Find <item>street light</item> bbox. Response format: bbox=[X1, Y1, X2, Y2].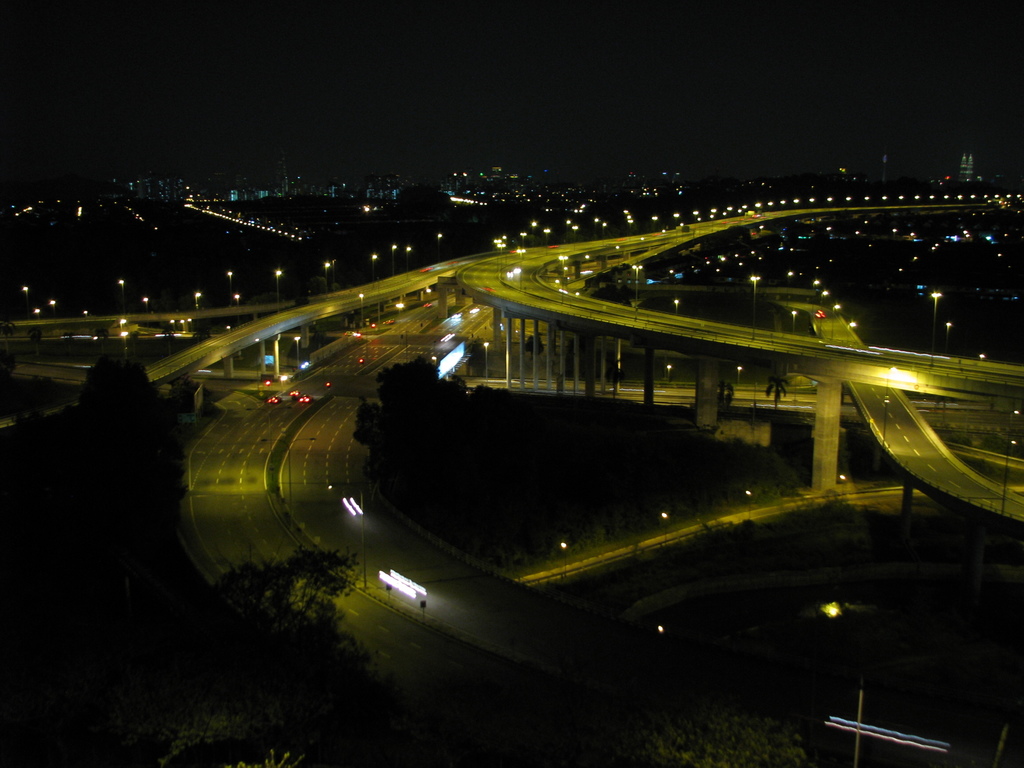
bbox=[997, 408, 1023, 514].
